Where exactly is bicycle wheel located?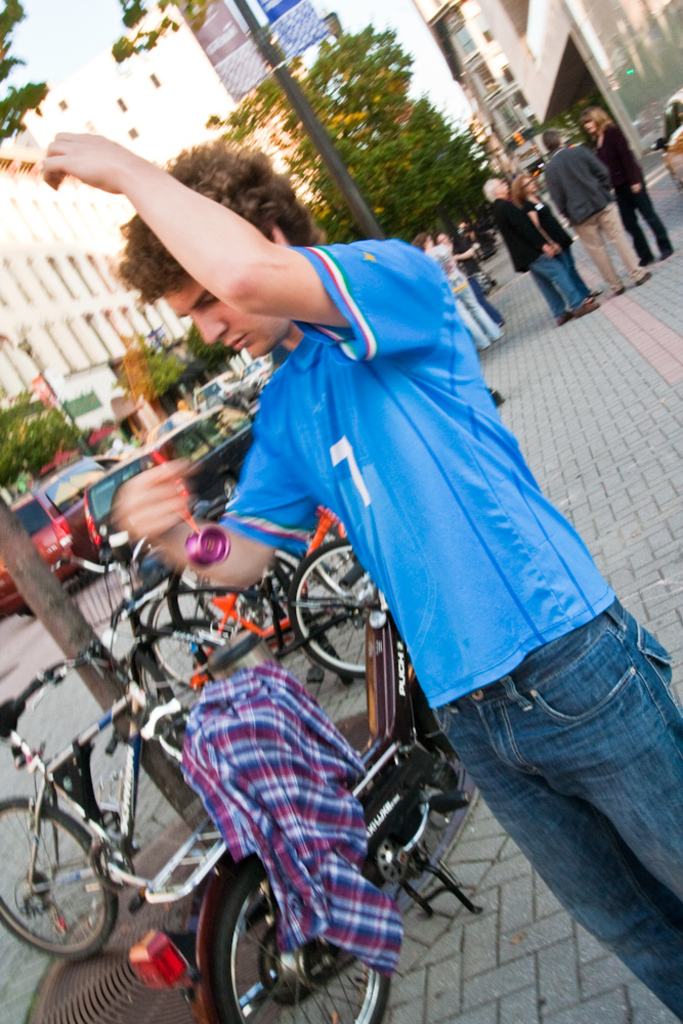
Its bounding box is x1=145 y1=578 x2=255 y2=689.
